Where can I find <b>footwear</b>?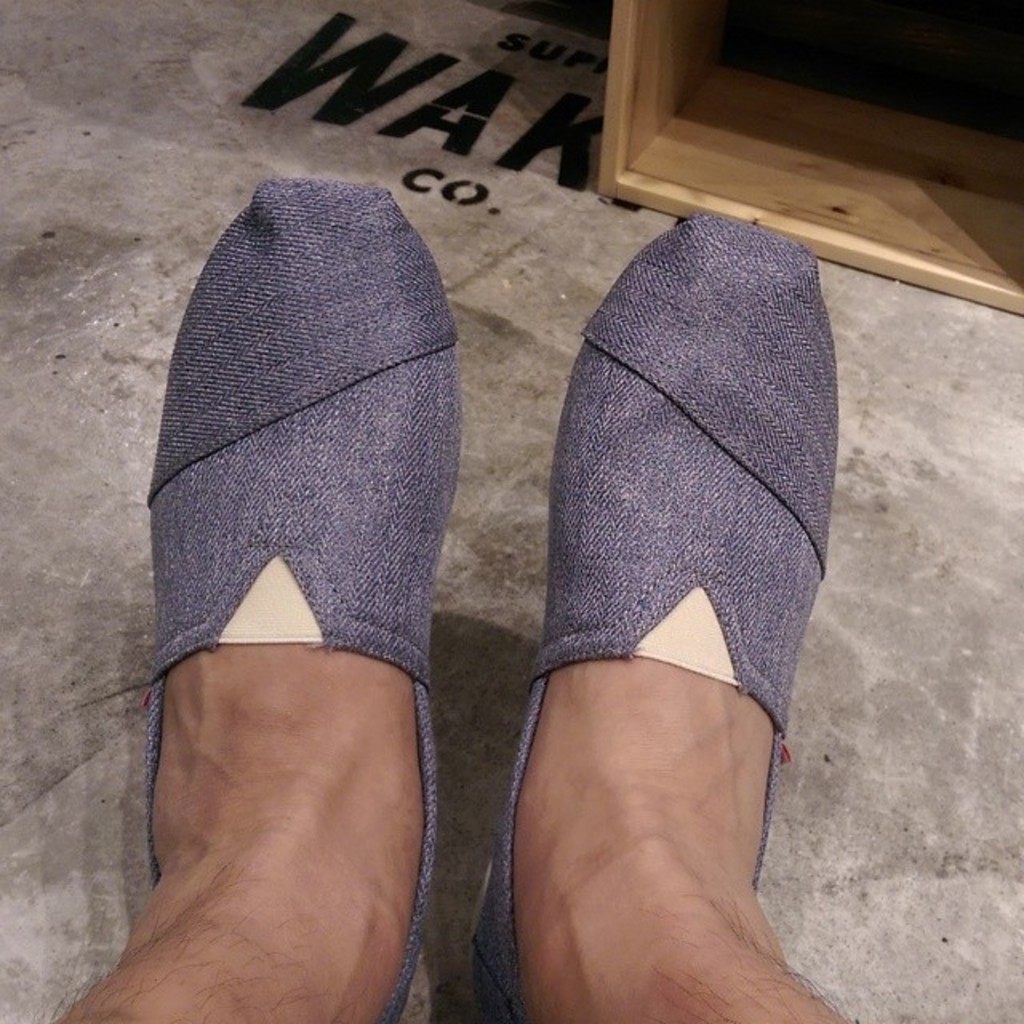
You can find it at left=475, top=219, right=848, bottom=1022.
